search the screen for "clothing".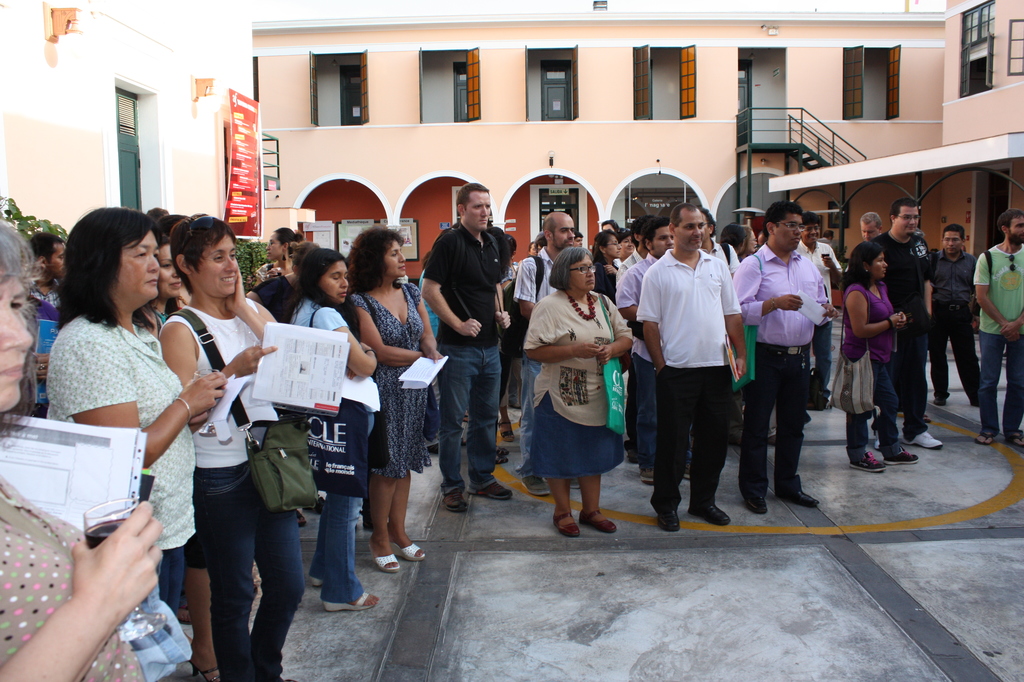
Found at [x1=613, y1=244, x2=638, y2=280].
